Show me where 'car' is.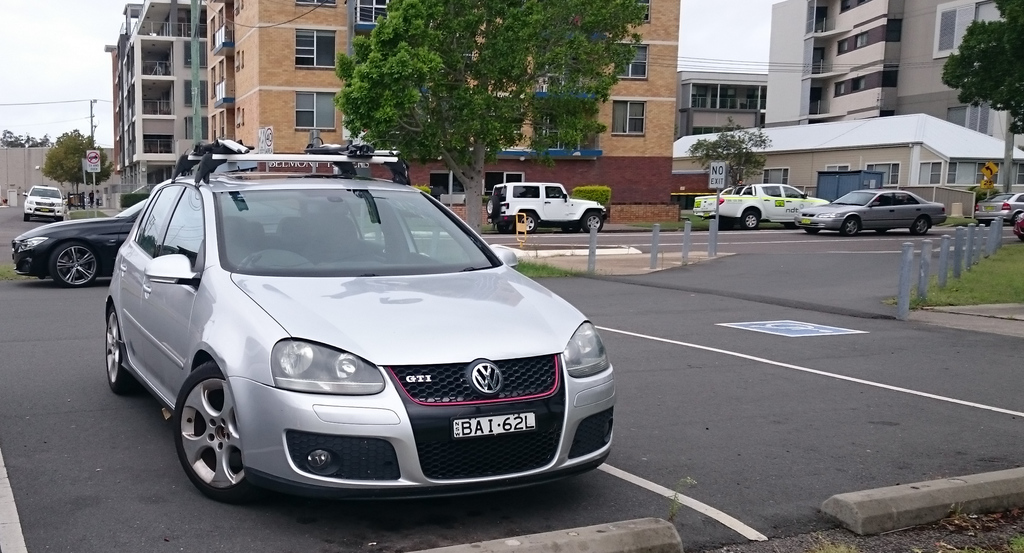
'car' is at [12,199,146,290].
